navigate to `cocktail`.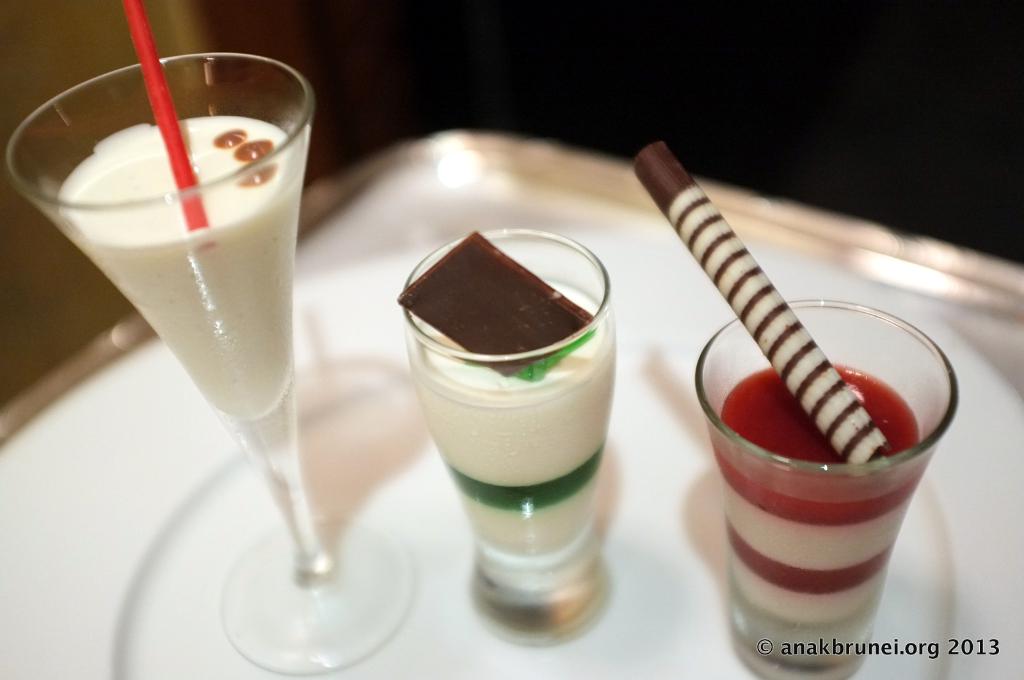
Navigation target: 403,225,610,648.
